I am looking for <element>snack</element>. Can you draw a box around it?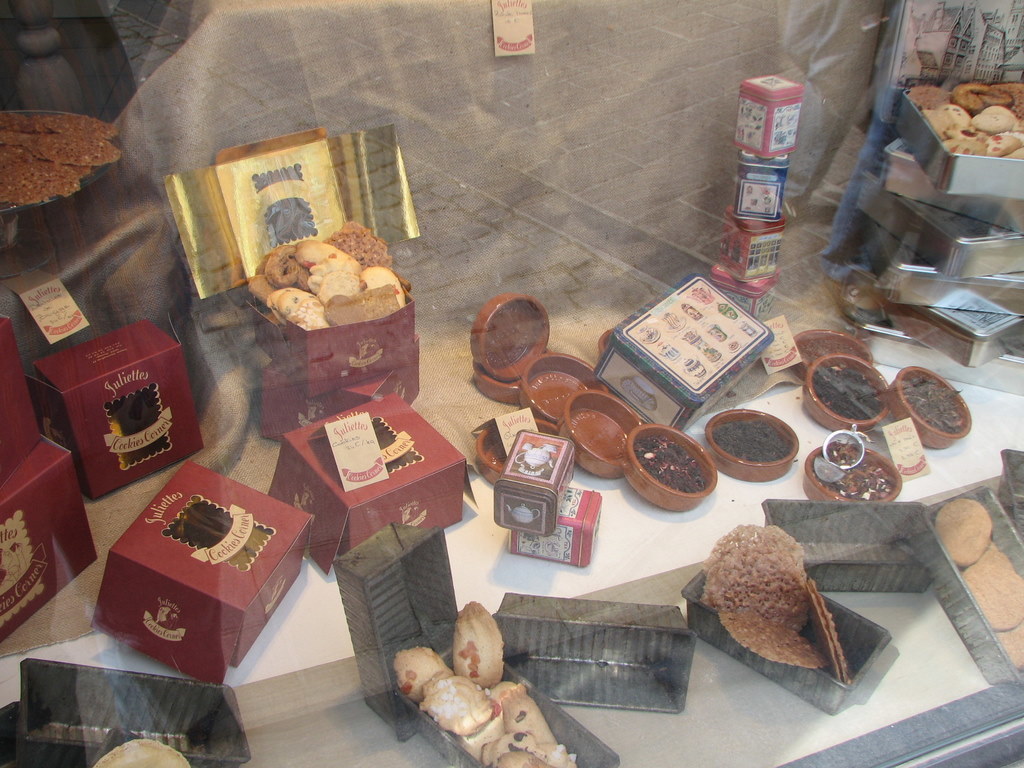
Sure, the bounding box is (x1=803, y1=340, x2=866, y2=358).
